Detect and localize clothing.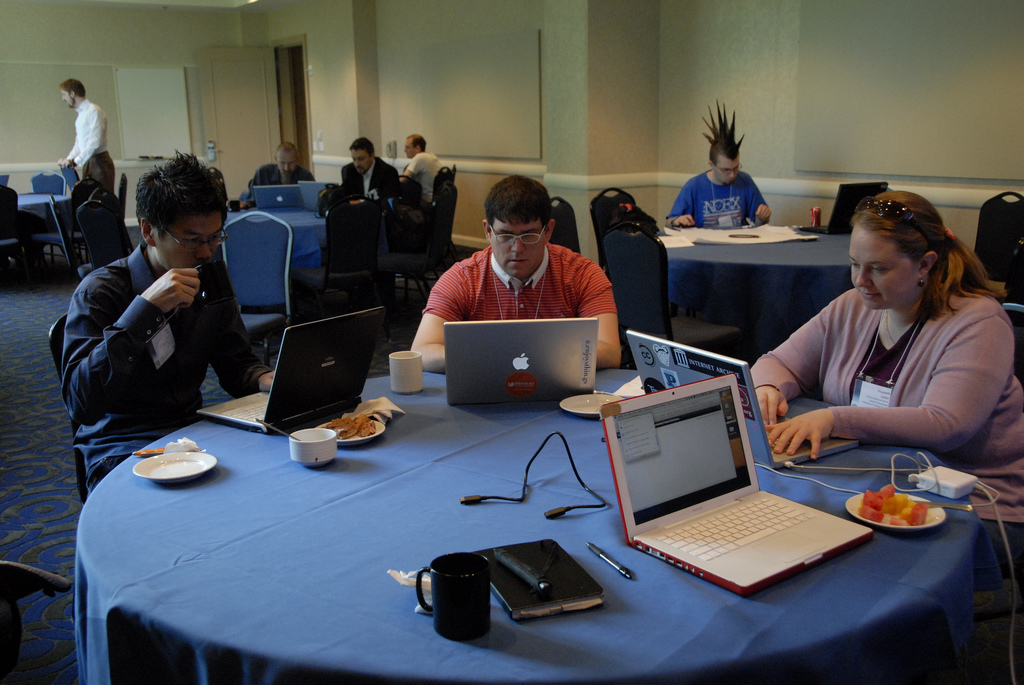
Localized at x1=339, y1=157, x2=395, y2=258.
